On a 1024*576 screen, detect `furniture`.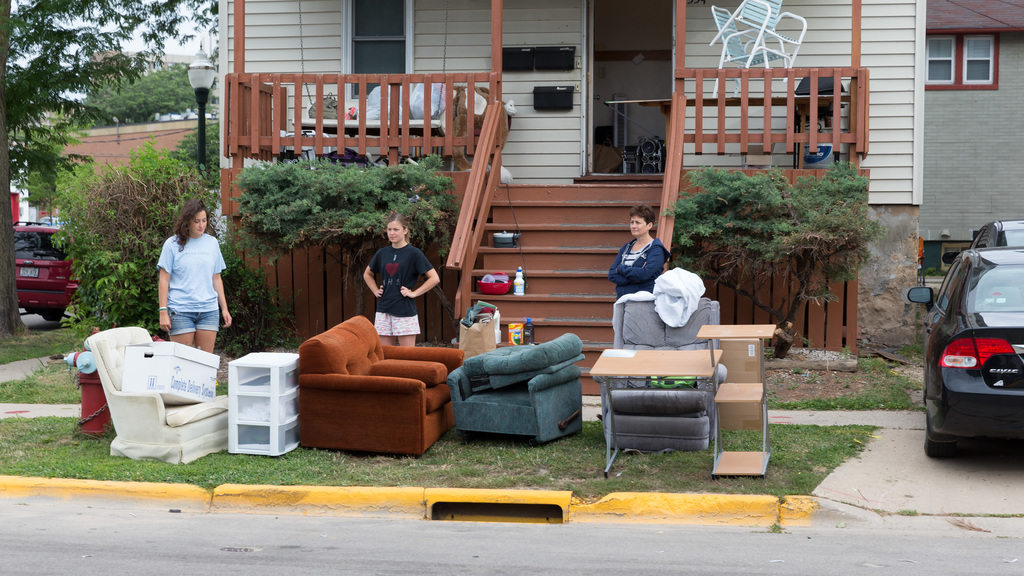
box(446, 332, 584, 443).
